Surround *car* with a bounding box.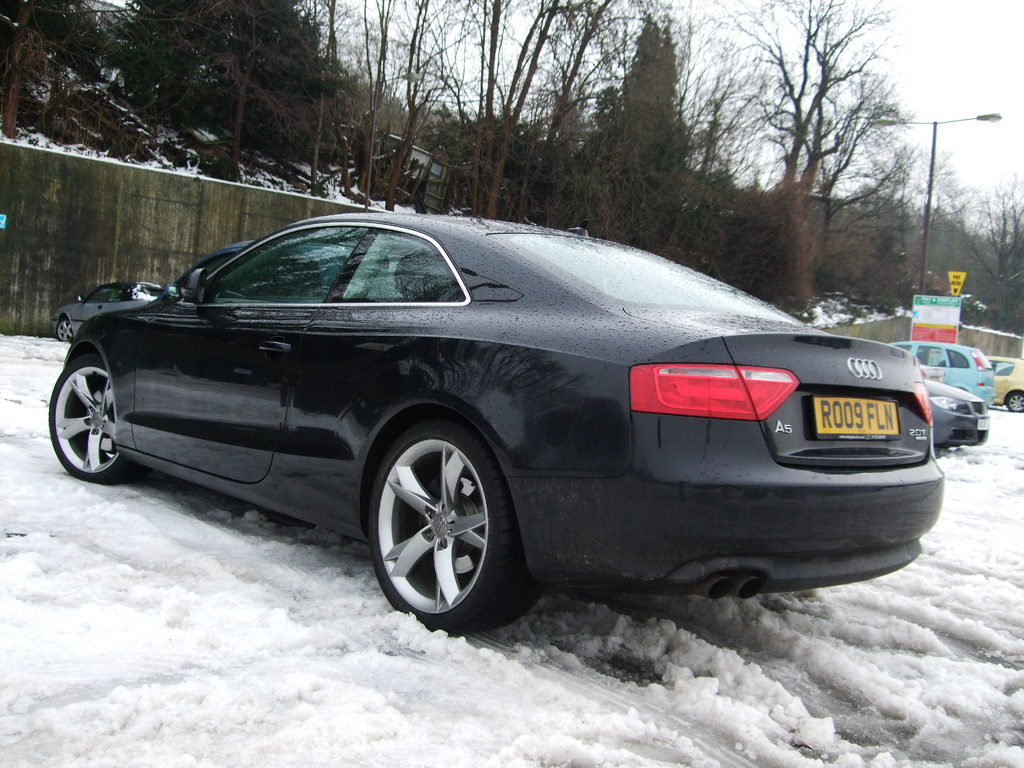
BBox(989, 358, 1023, 415).
